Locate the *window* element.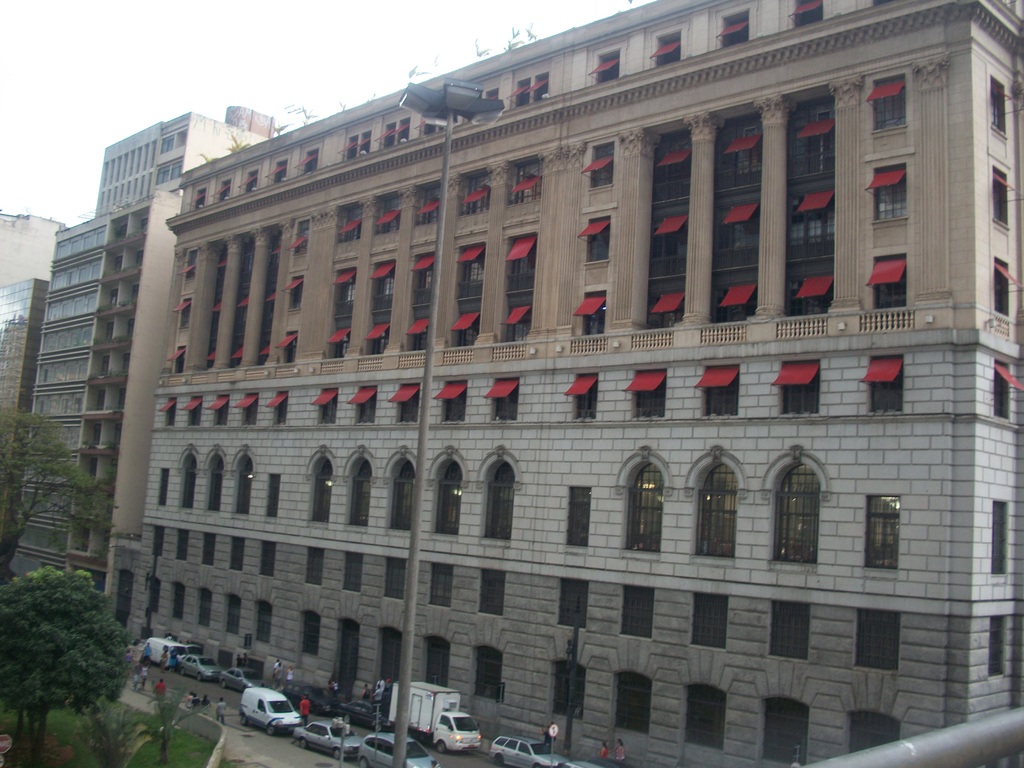
Element bbox: box=[866, 499, 899, 568].
